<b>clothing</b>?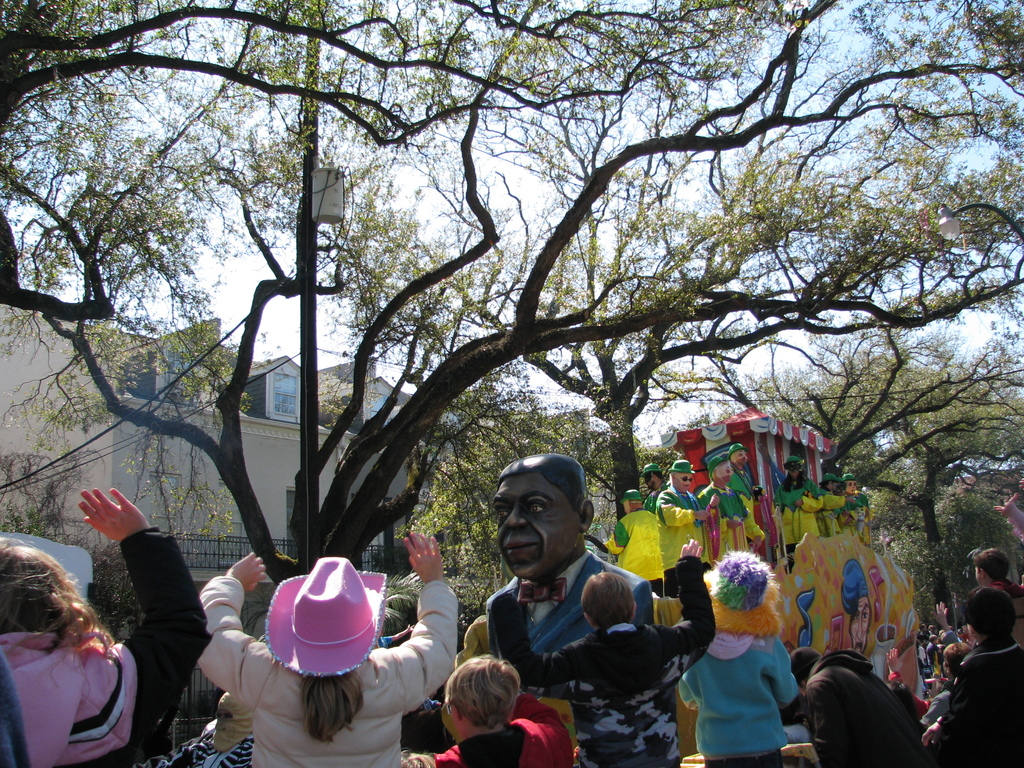
x1=934, y1=636, x2=1023, y2=767
